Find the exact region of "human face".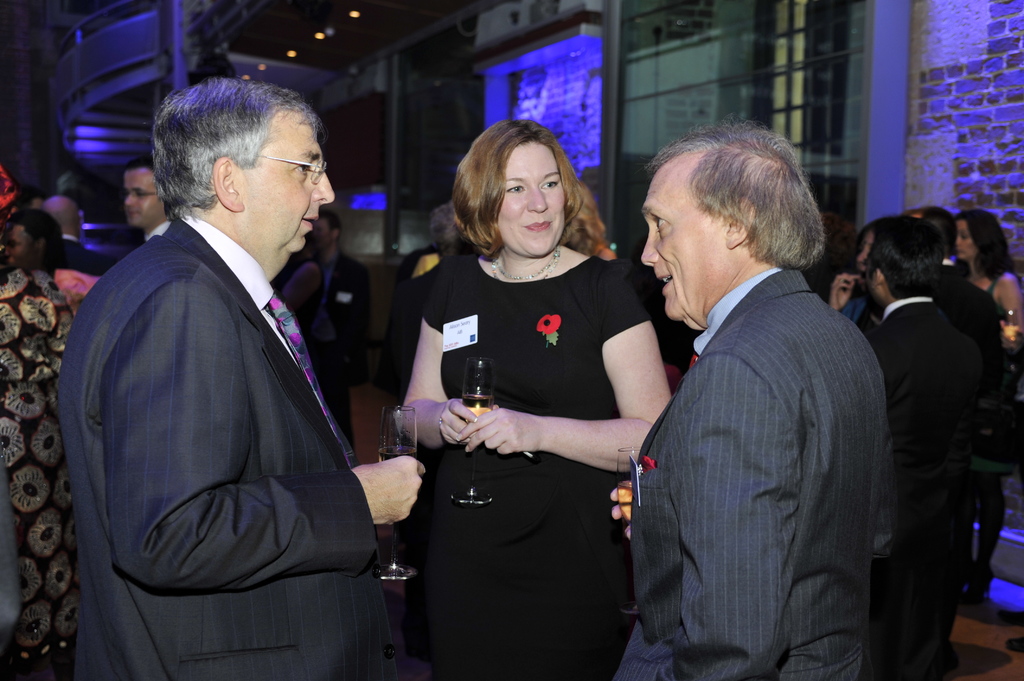
Exact region: select_region(640, 178, 739, 318).
